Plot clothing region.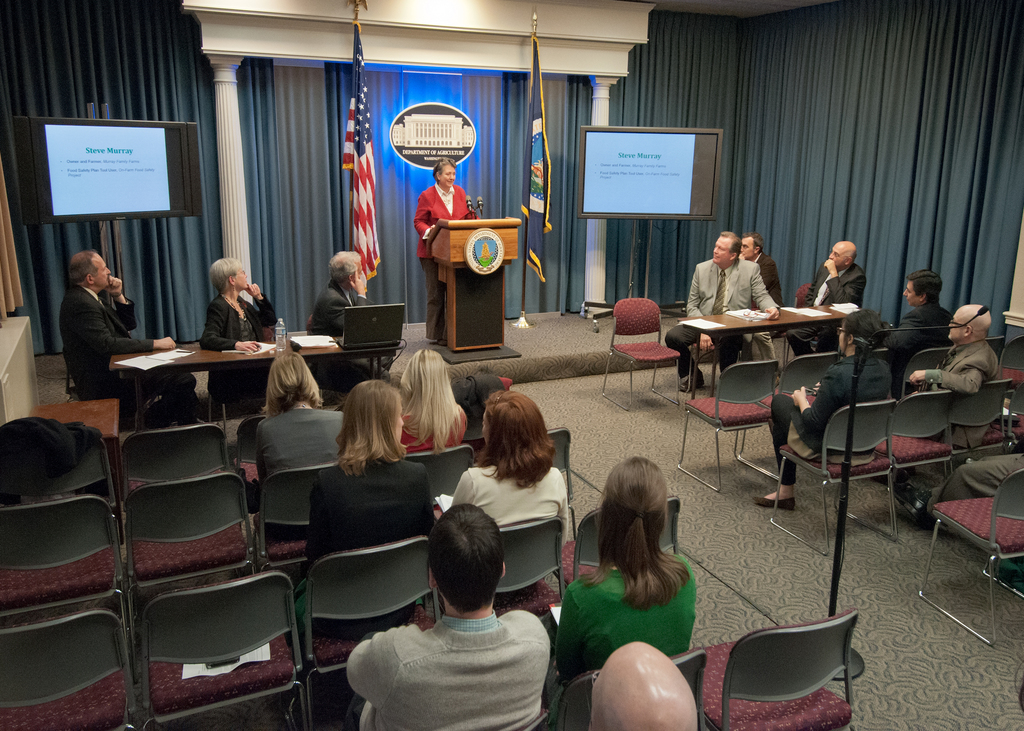
Plotted at <bbox>449, 460, 568, 576</bbox>.
